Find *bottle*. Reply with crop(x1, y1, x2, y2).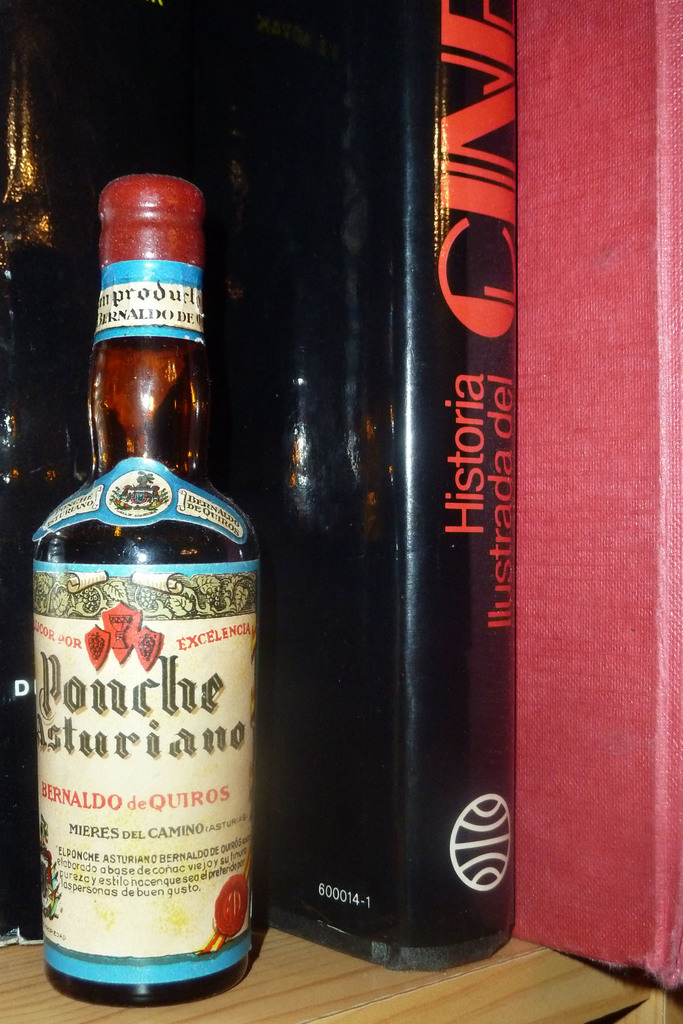
crop(12, 223, 270, 1011).
